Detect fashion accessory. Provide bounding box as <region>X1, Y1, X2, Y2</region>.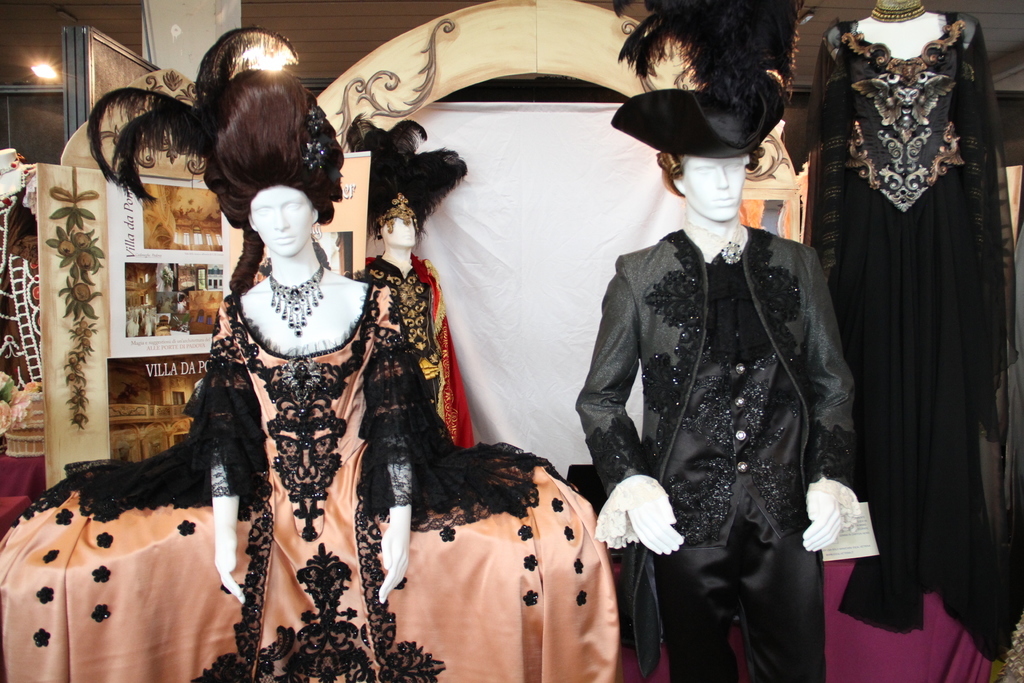
<region>269, 256, 330, 338</region>.
